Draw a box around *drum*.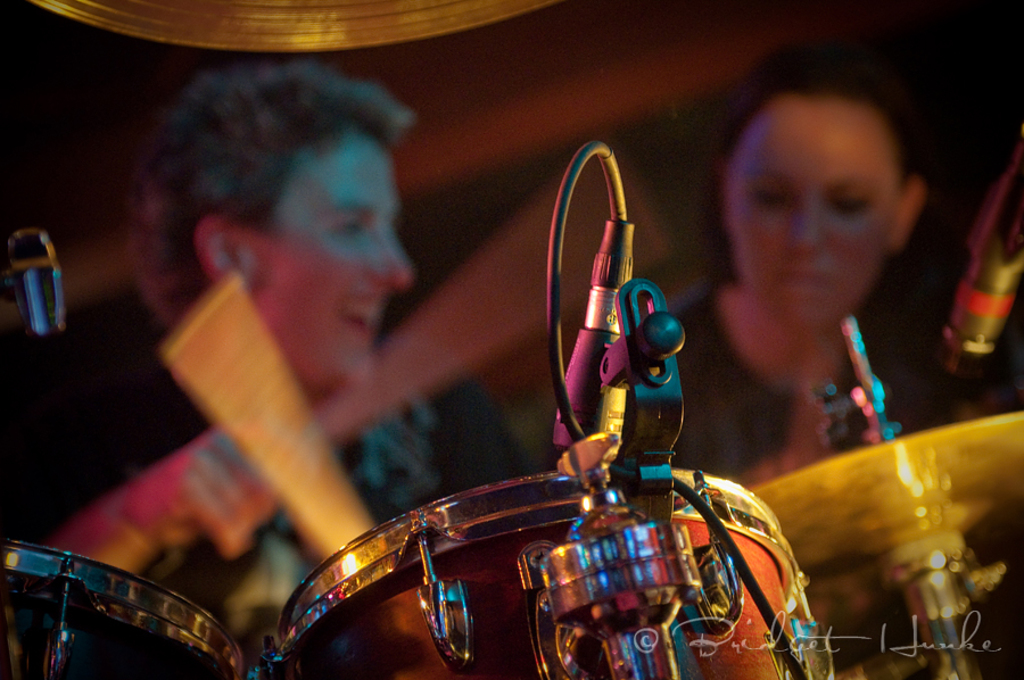
{"x1": 263, "y1": 468, "x2": 835, "y2": 679}.
